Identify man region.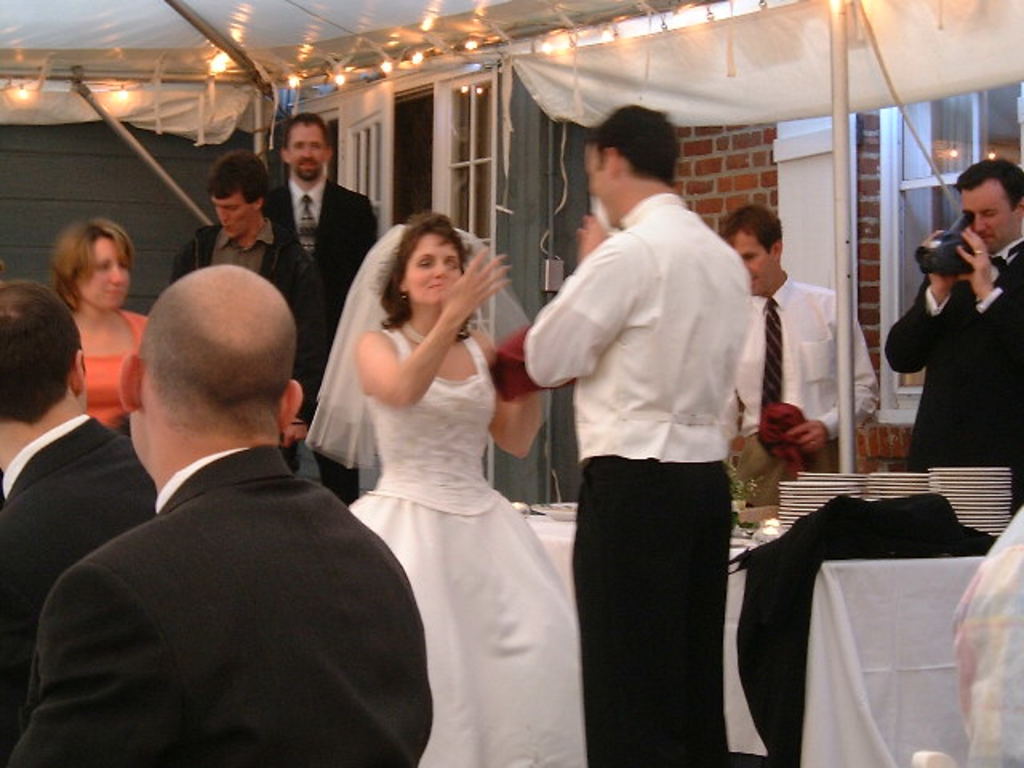
Region: BBox(0, 258, 443, 766).
